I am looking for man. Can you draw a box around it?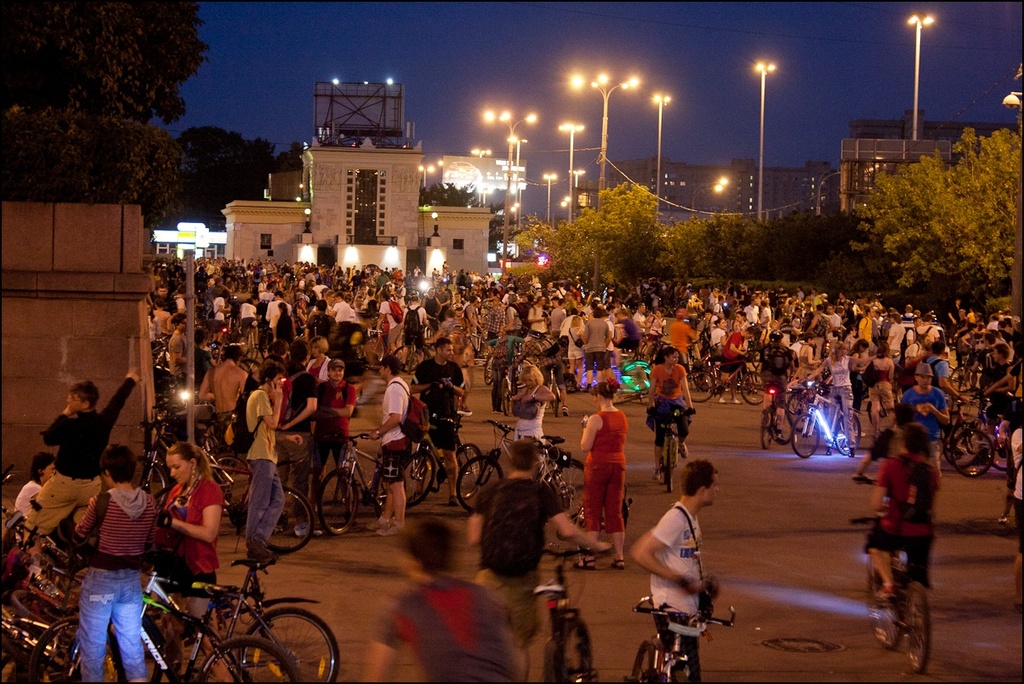
Sure, the bounding box is locate(634, 302, 650, 335).
